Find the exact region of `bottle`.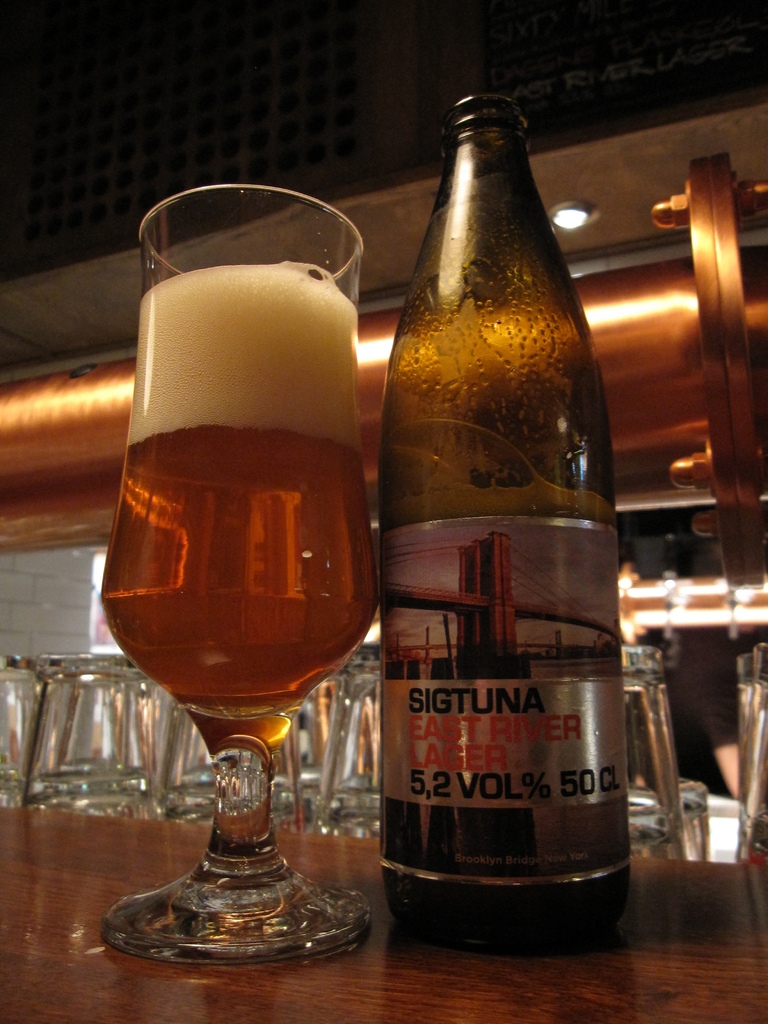
Exact region: <box>378,96,632,955</box>.
